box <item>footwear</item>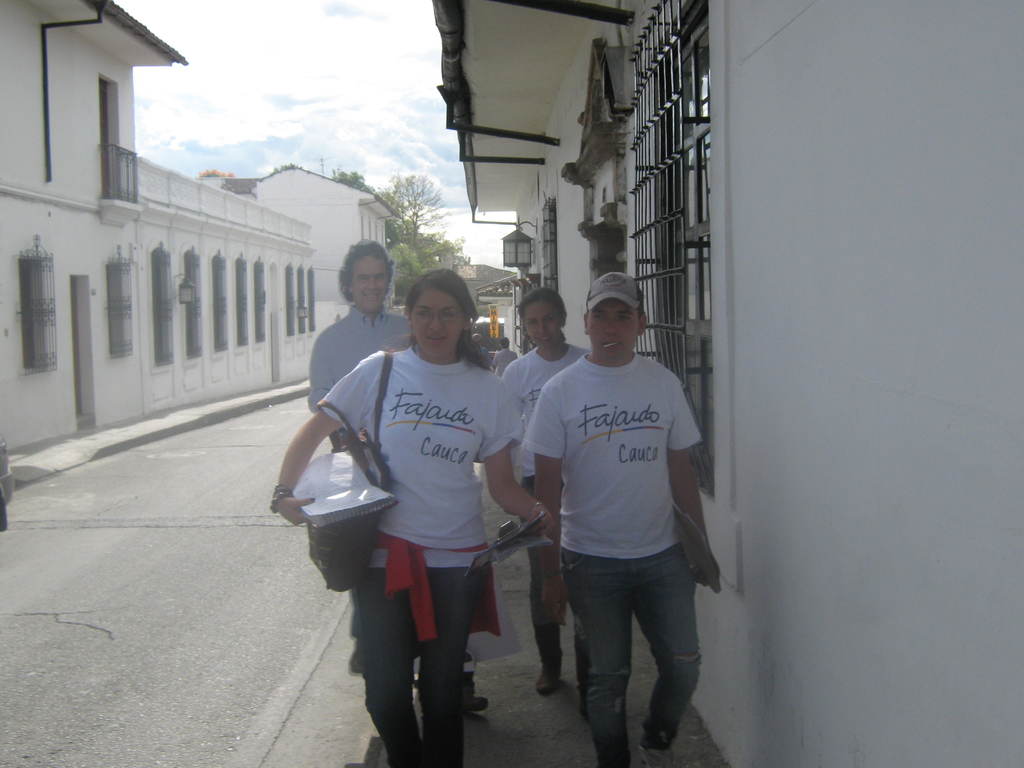
bbox=[577, 634, 591, 723]
